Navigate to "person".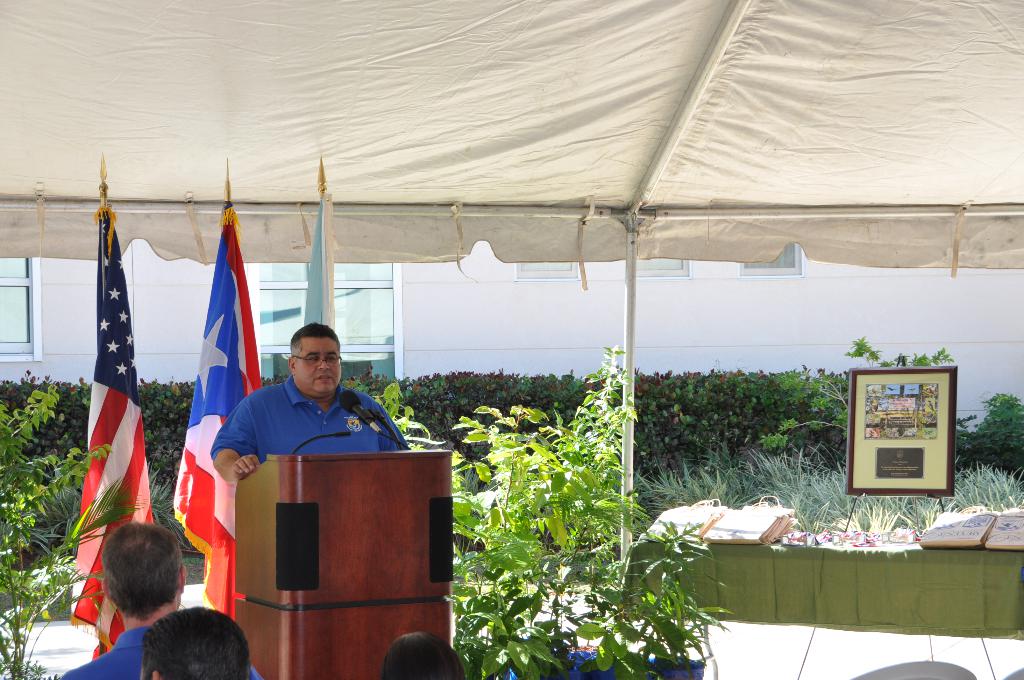
Navigation target: box=[142, 603, 253, 679].
